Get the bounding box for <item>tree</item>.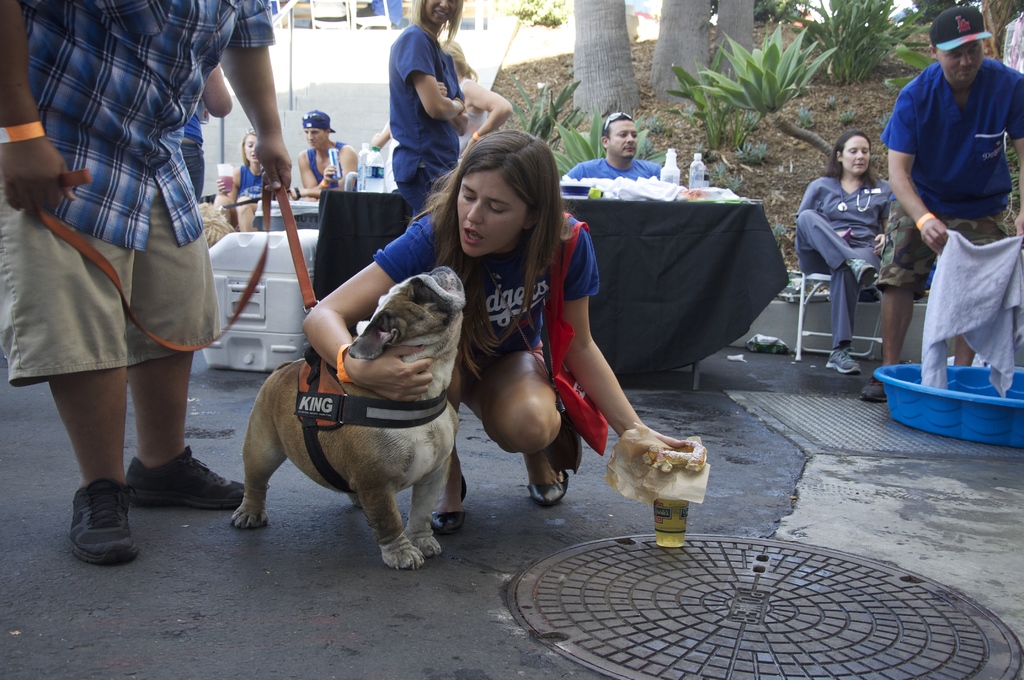
[788,0,939,88].
